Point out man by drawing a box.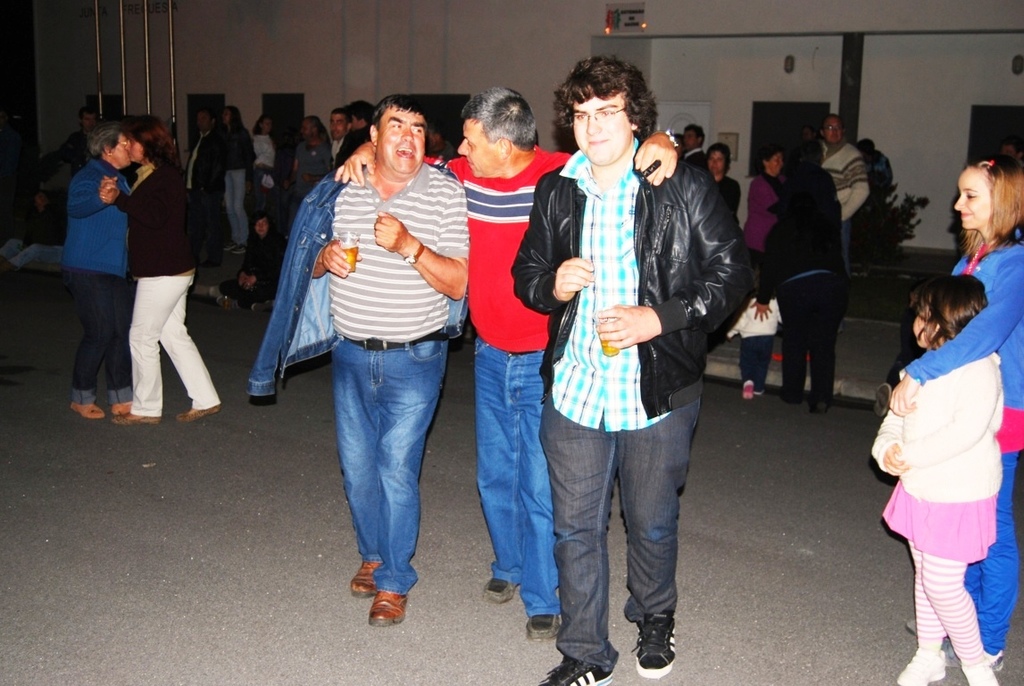
{"left": 328, "top": 82, "right": 686, "bottom": 645}.
